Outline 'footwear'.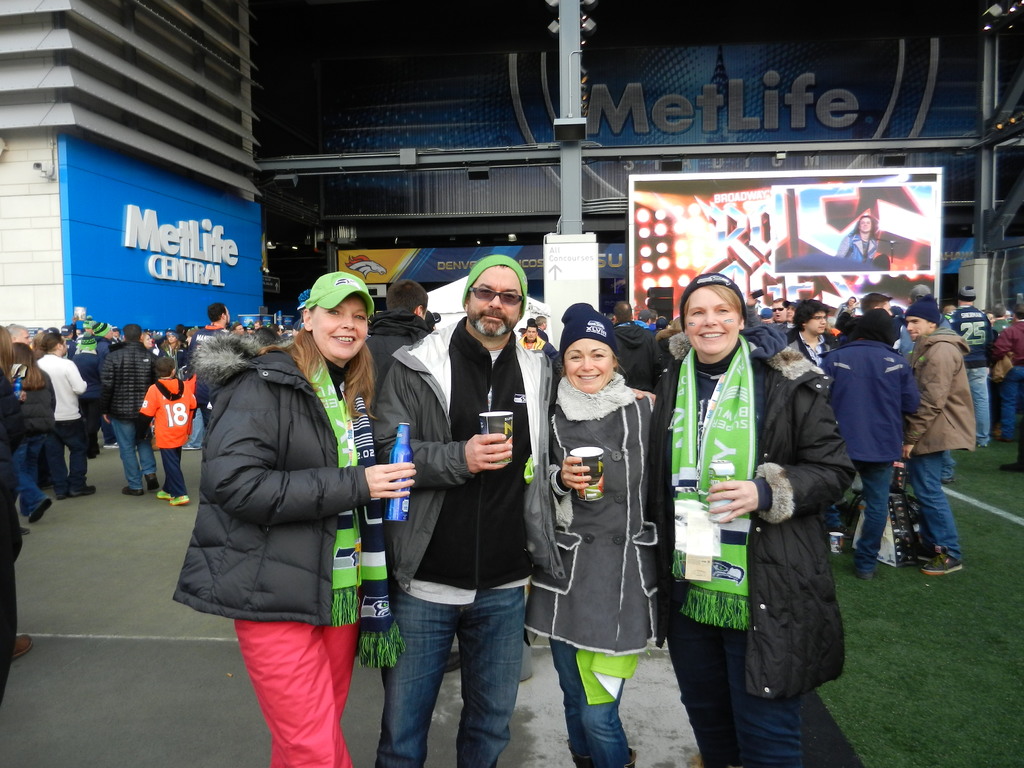
Outline: {"x1": 69, "y1": 483, "x2": 95, "y2": 499}.
